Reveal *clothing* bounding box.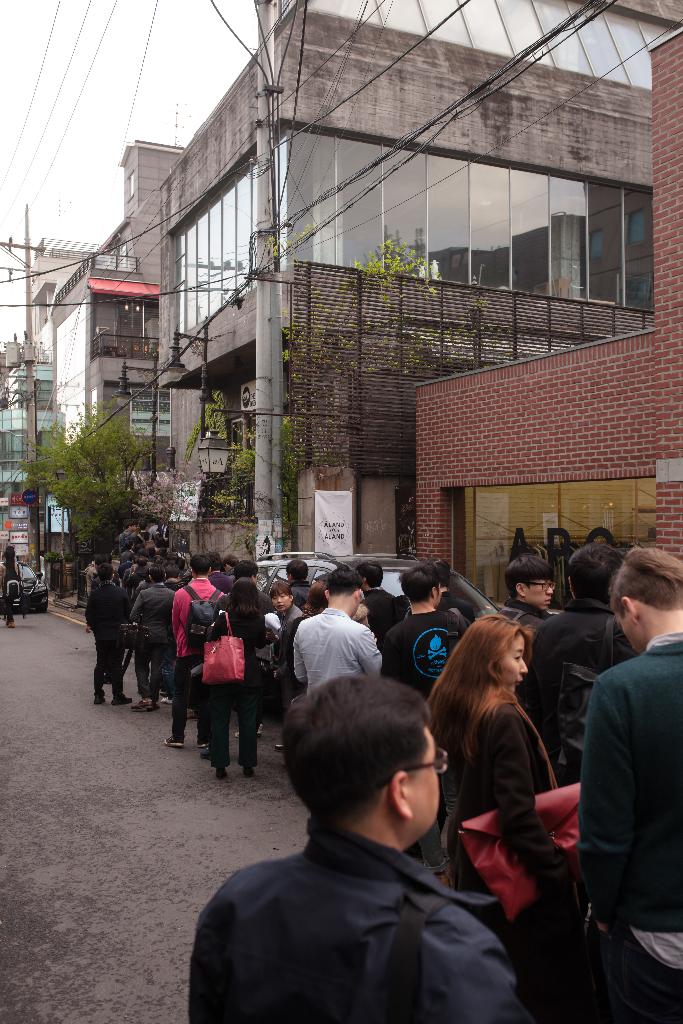
Revealed: [left=504, top=602, right=547, bottom=636].
